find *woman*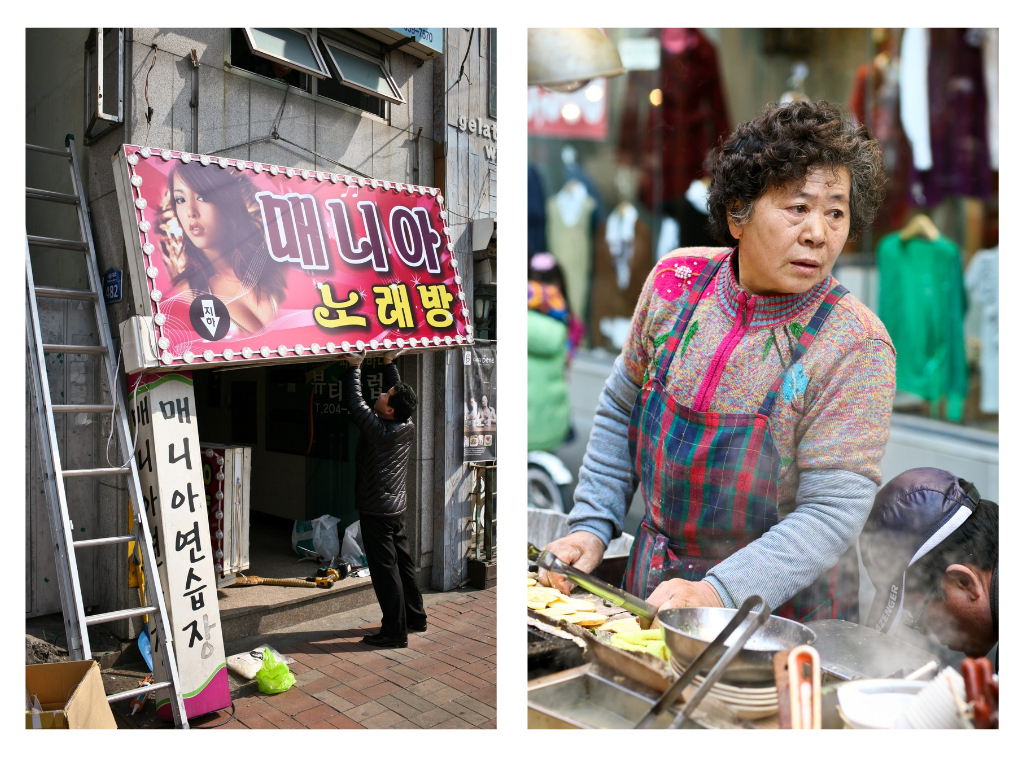
left=167, top=155, right=285, bottom=341
